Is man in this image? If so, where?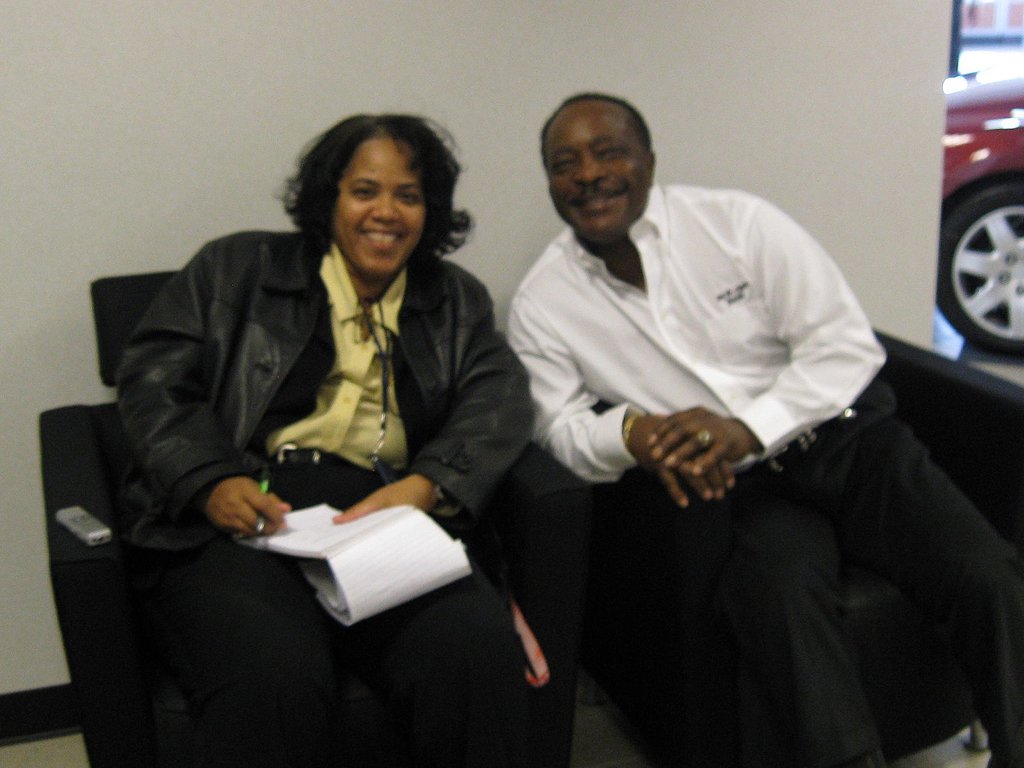
Yes, at <region>507, 89, 1023, 767</region>.
